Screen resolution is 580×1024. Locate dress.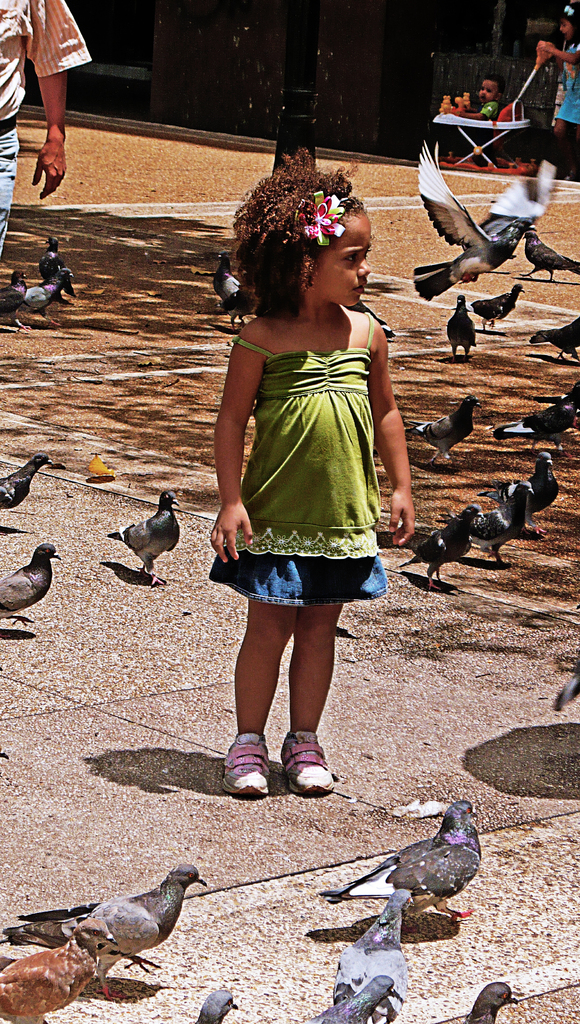
210 275 397 580.
